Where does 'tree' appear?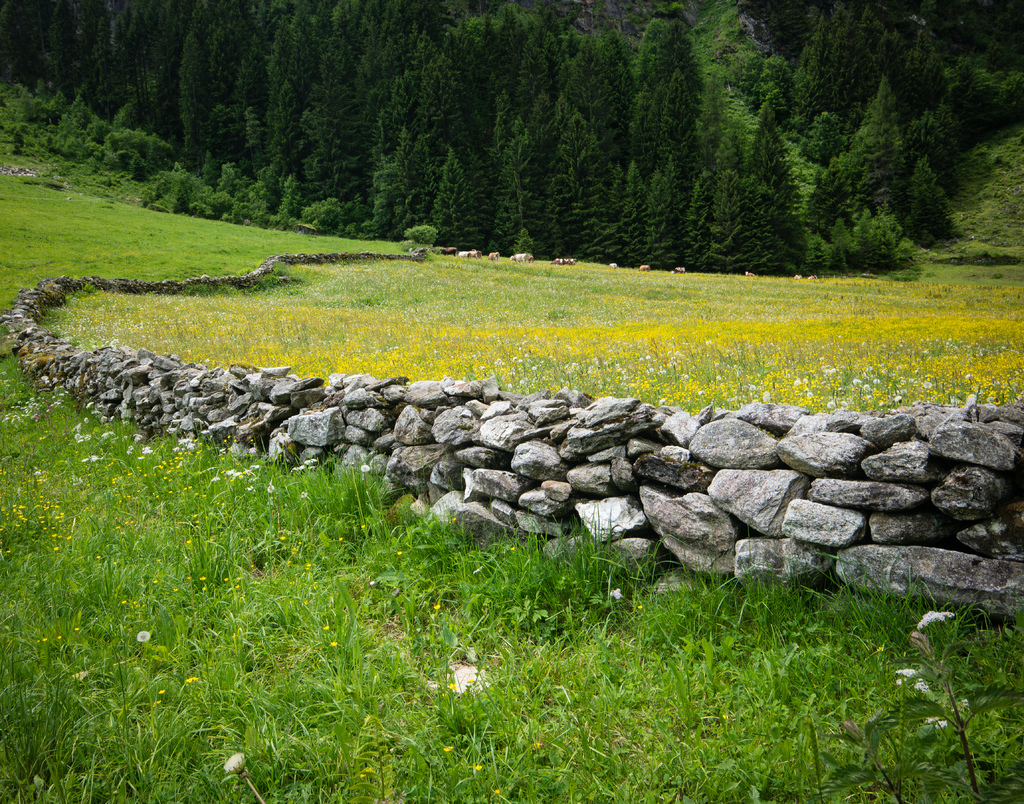
Appears at detection(407, 37, 480, 160).
